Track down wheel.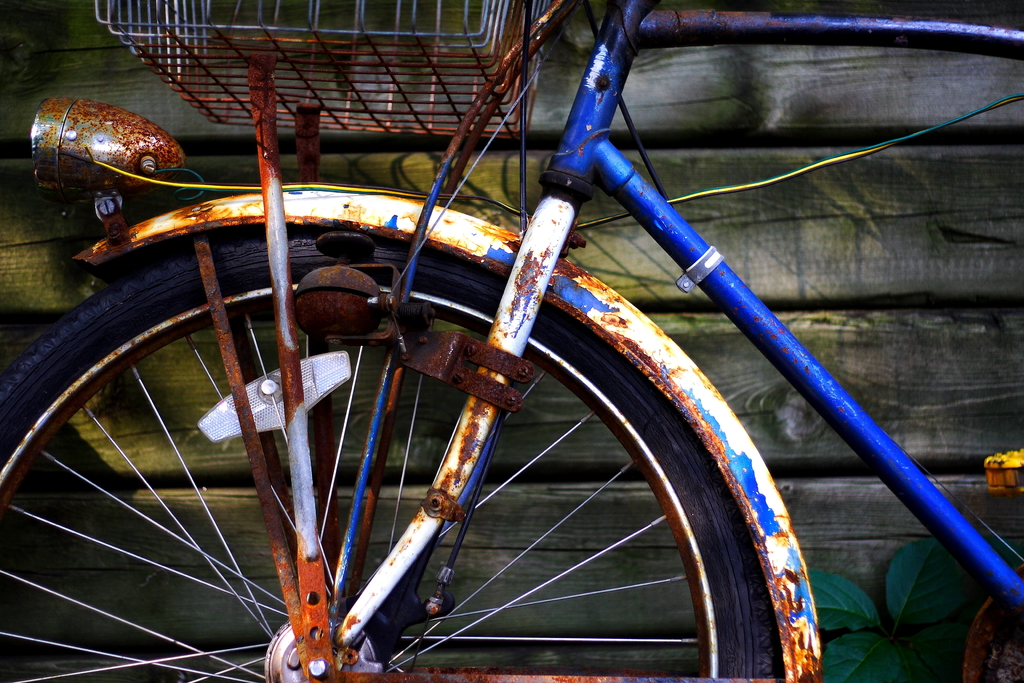
Tracked to <box>68,135,825,682</box>.
